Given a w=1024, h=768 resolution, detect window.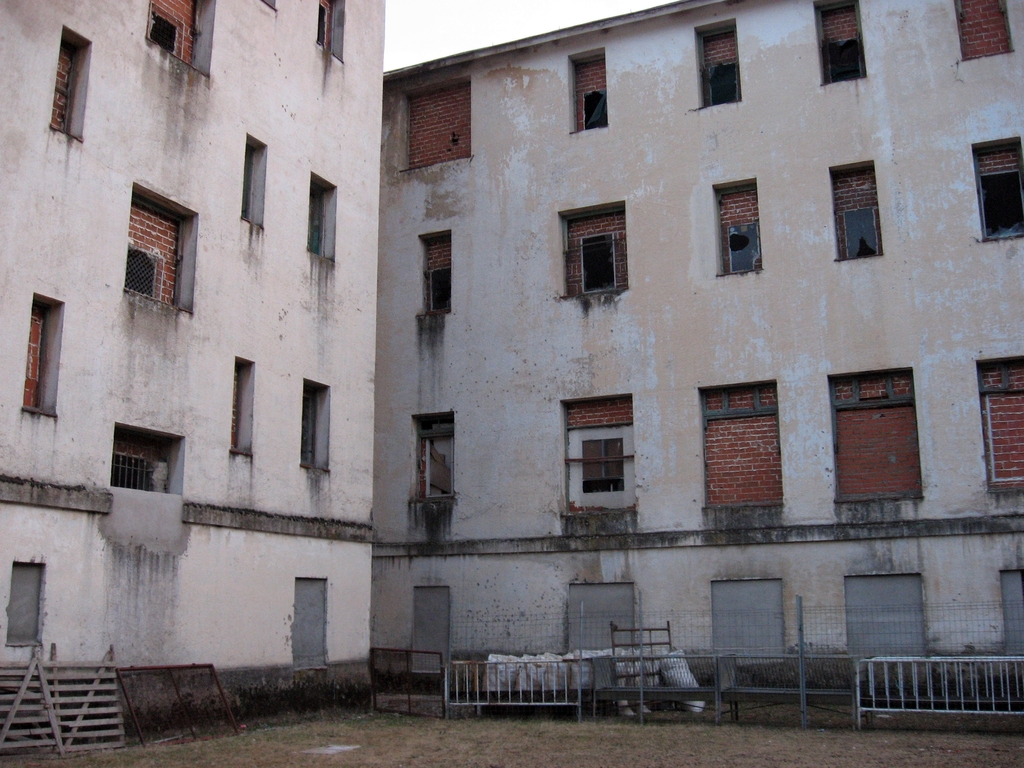
413 413 453 497.
